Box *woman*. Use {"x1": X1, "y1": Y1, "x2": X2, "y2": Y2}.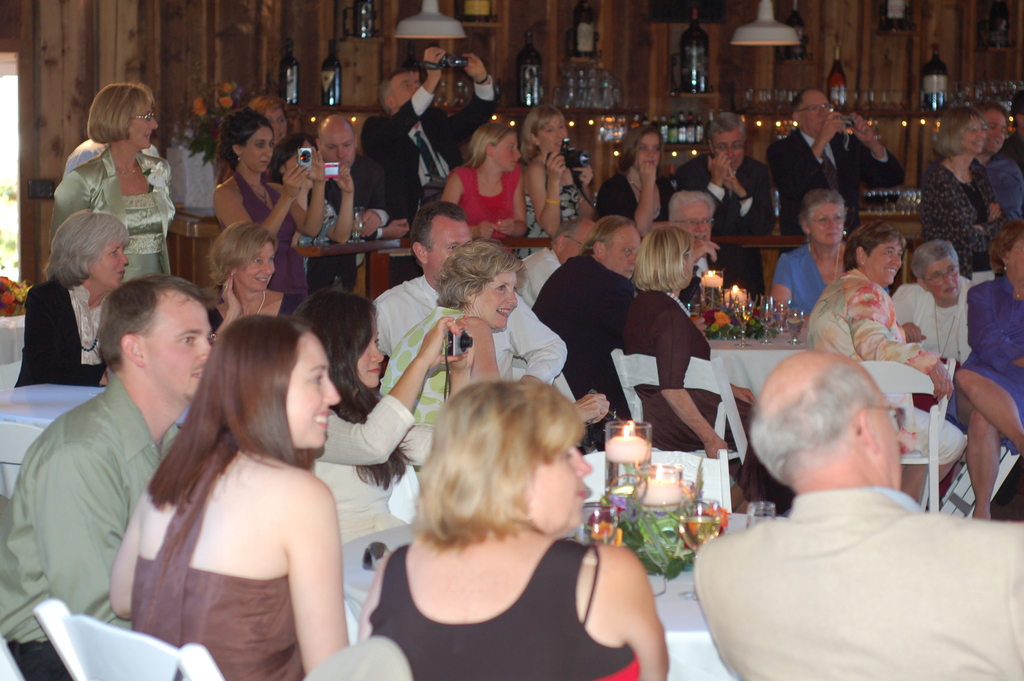
{"x1": 214, "y1": 105, "x2": 323, "y2": 288}.
